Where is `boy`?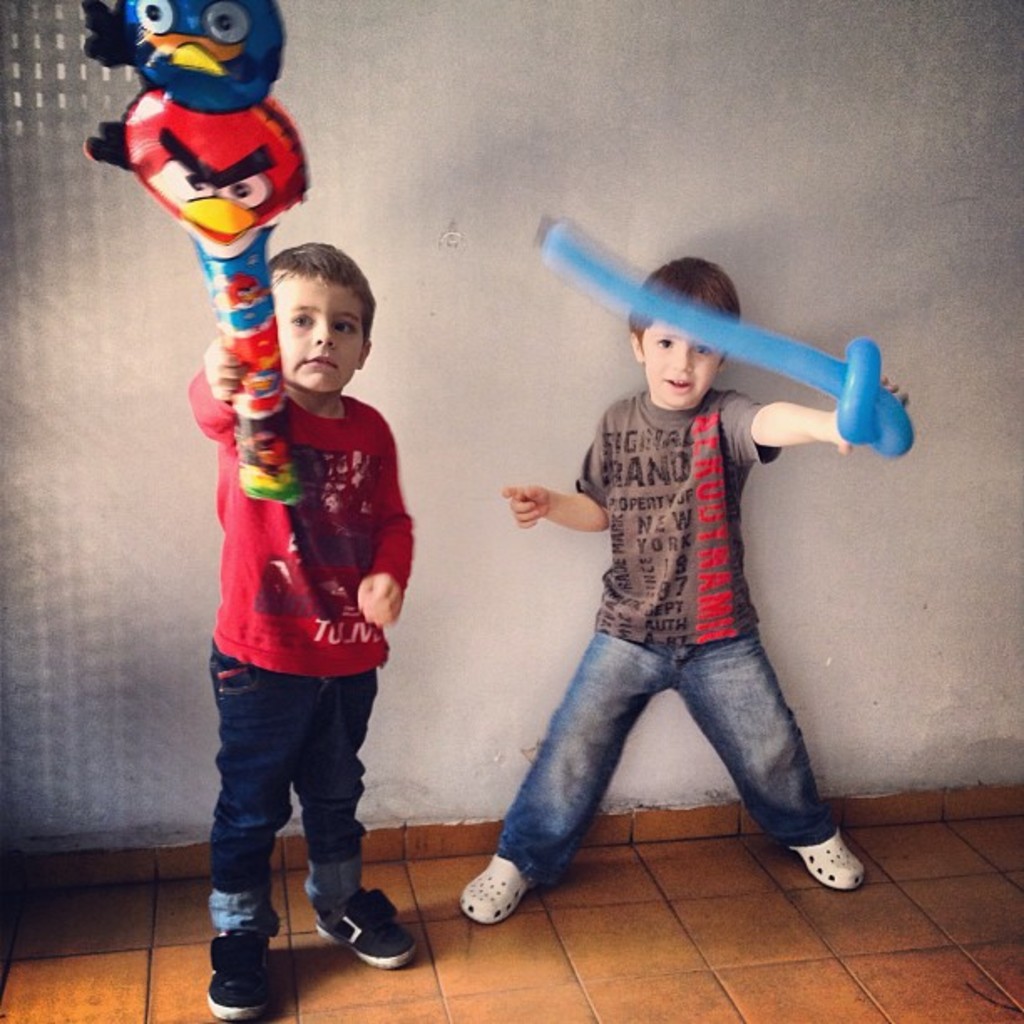
detection(186, 236, 428, 1022).
